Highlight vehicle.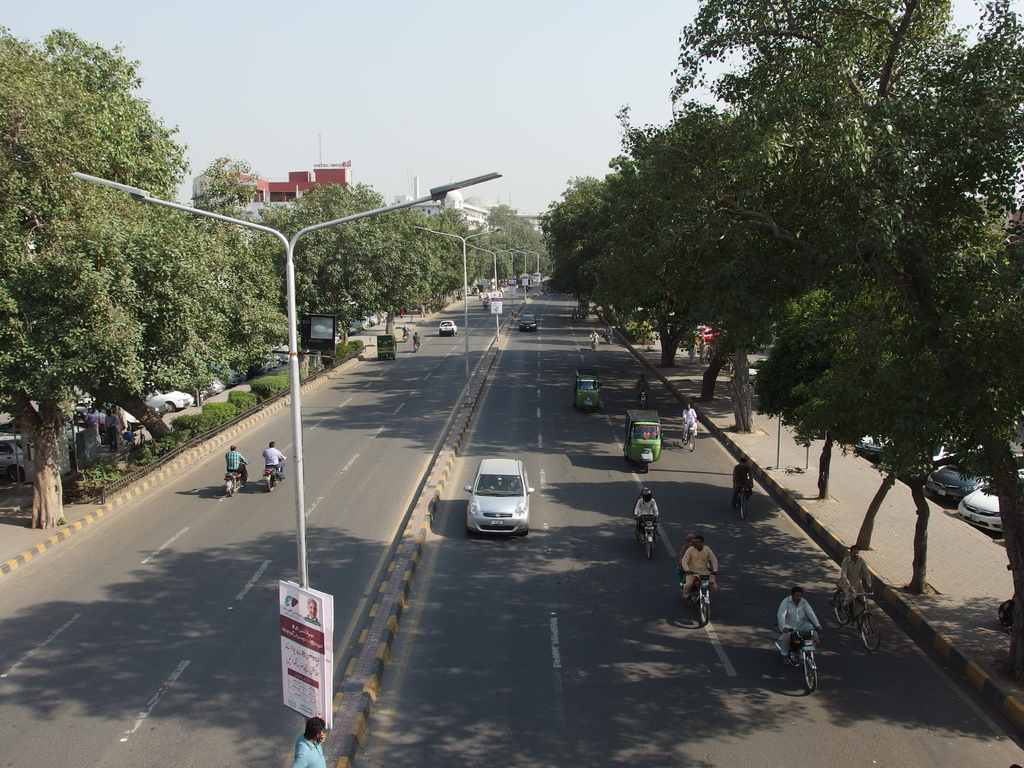
Highlighted region: rect(59, 394, 138, 428).
